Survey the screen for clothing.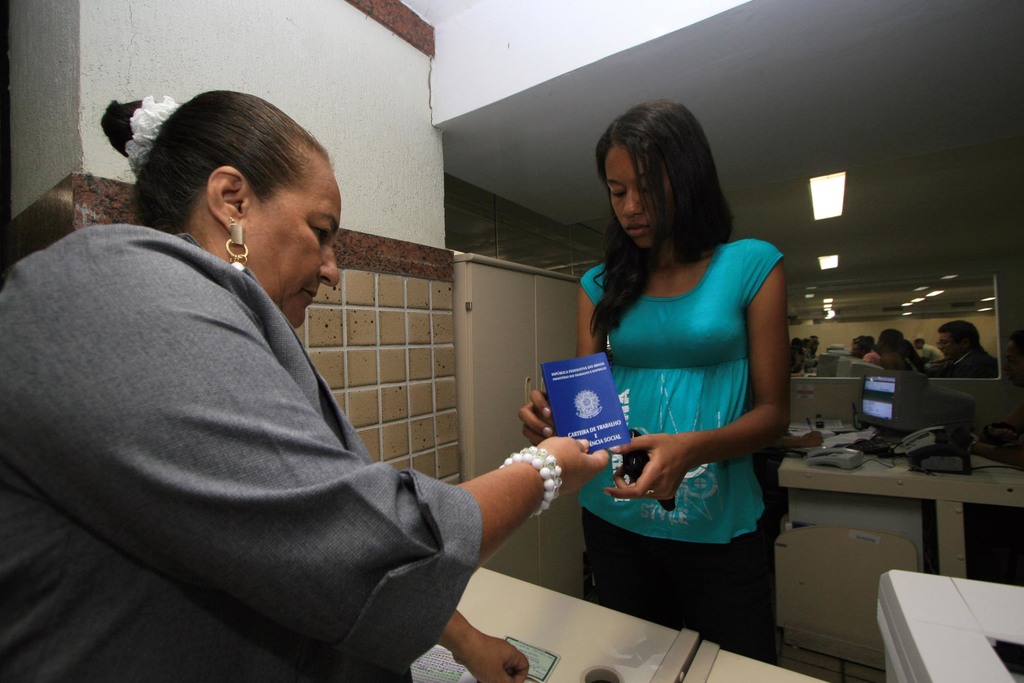
Survey found: (572, 230, 783, 675).
